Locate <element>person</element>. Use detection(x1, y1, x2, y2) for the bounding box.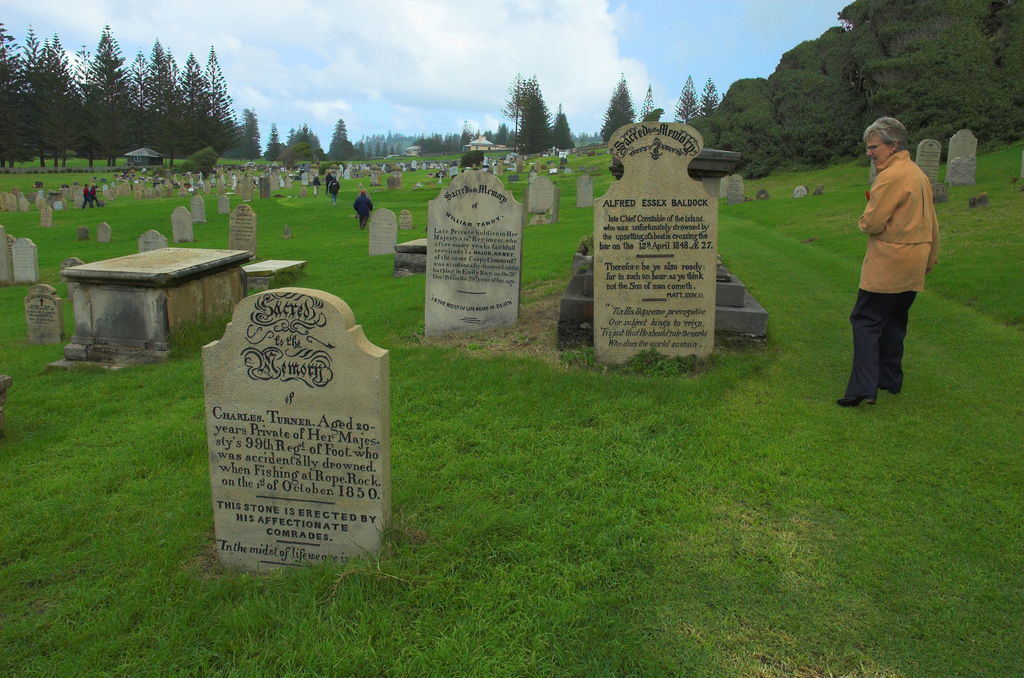
detection(838, 115, 940, 411).
